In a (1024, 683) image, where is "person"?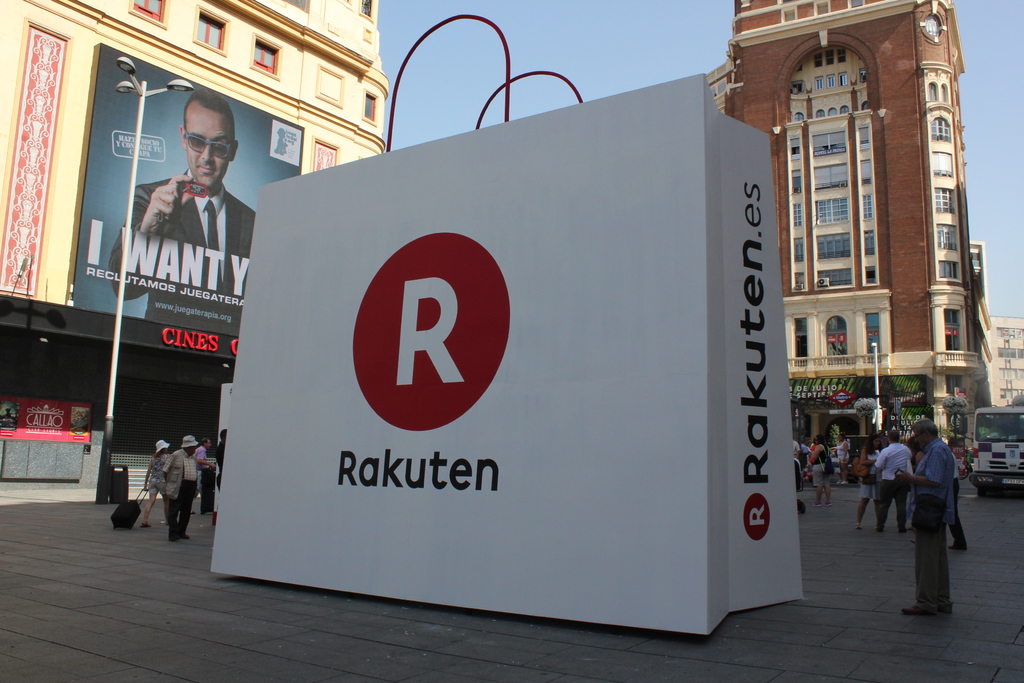
105:86:261:338.
